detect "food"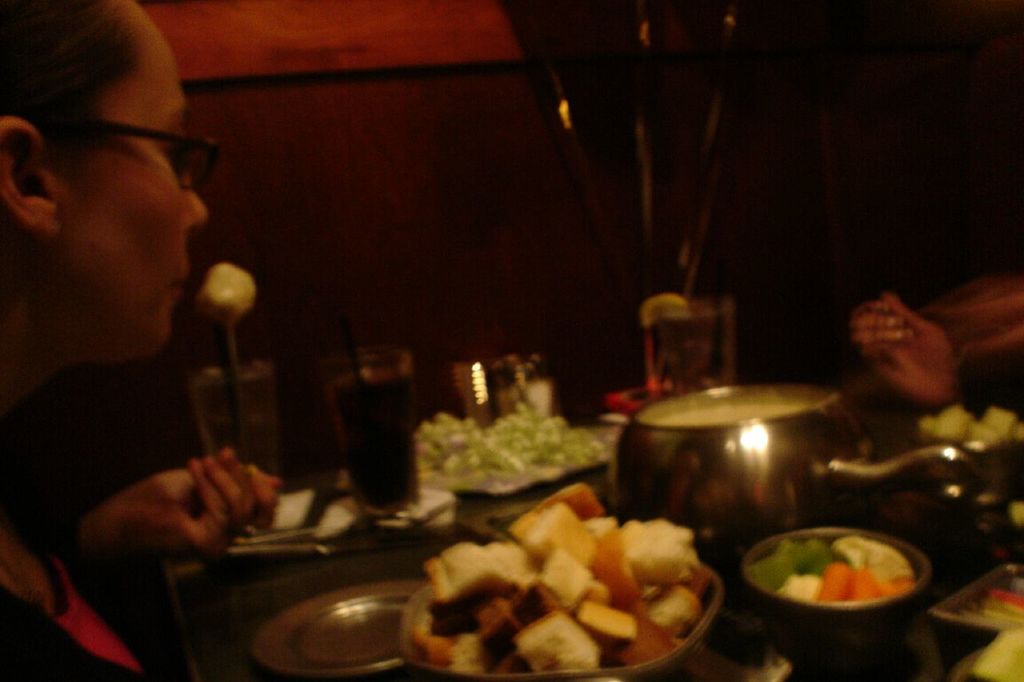
(left=921, top=407, right=1023, bottom=451)
